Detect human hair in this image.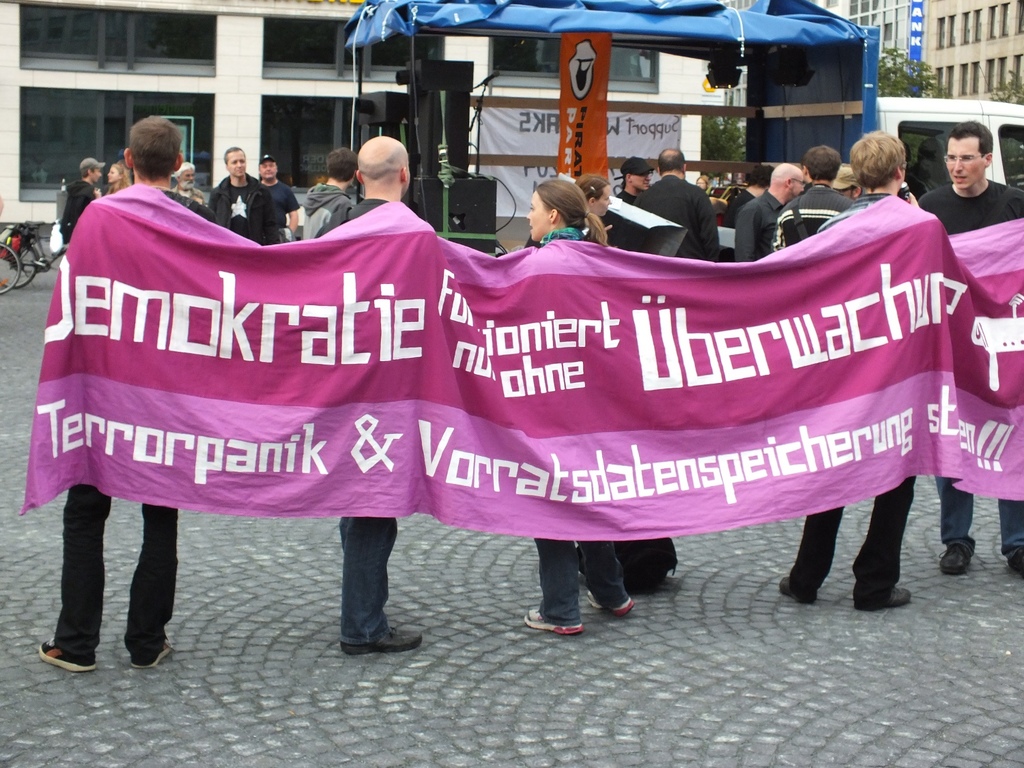
Detection: [323,144,362,185].
